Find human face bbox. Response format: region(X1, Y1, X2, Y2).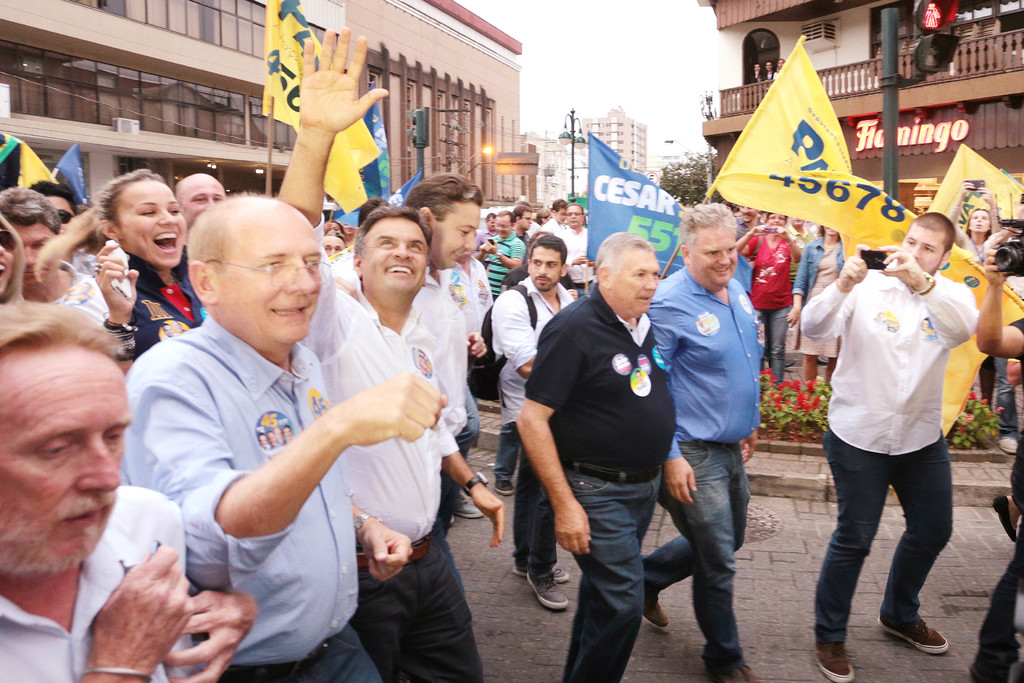
region(436, 201, 482, 268).
